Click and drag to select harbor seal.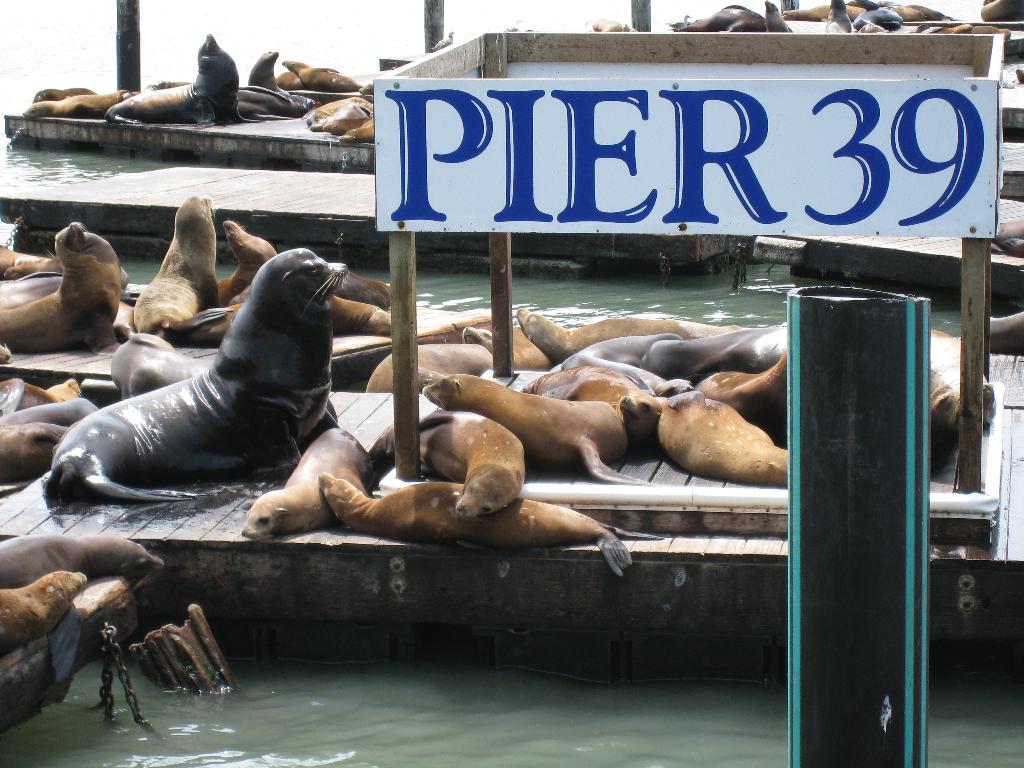
Selection: (x1=0, y1=570, x2=92, y2=655).
